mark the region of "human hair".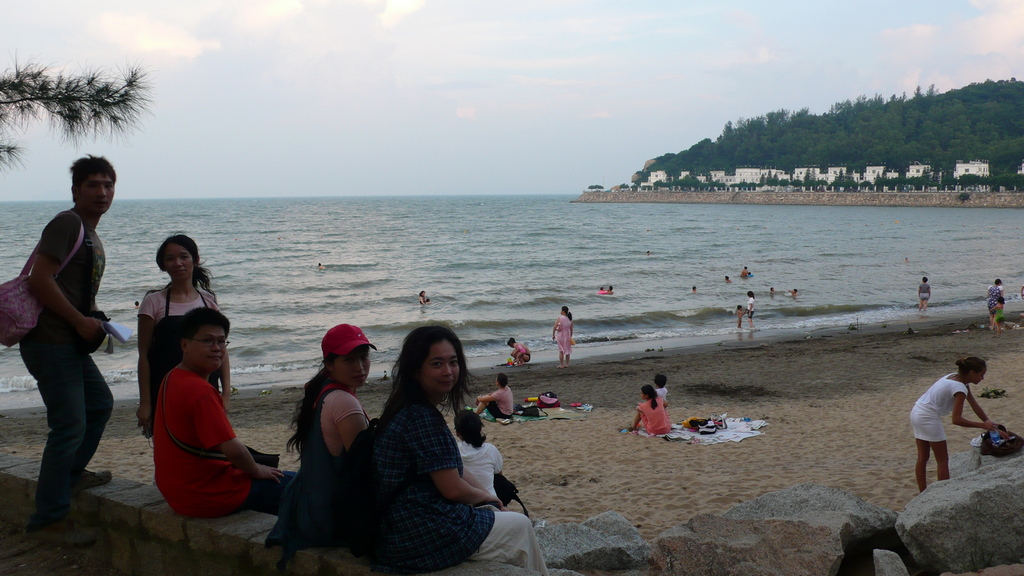
Region: crop(454, 410, 486, 451).
